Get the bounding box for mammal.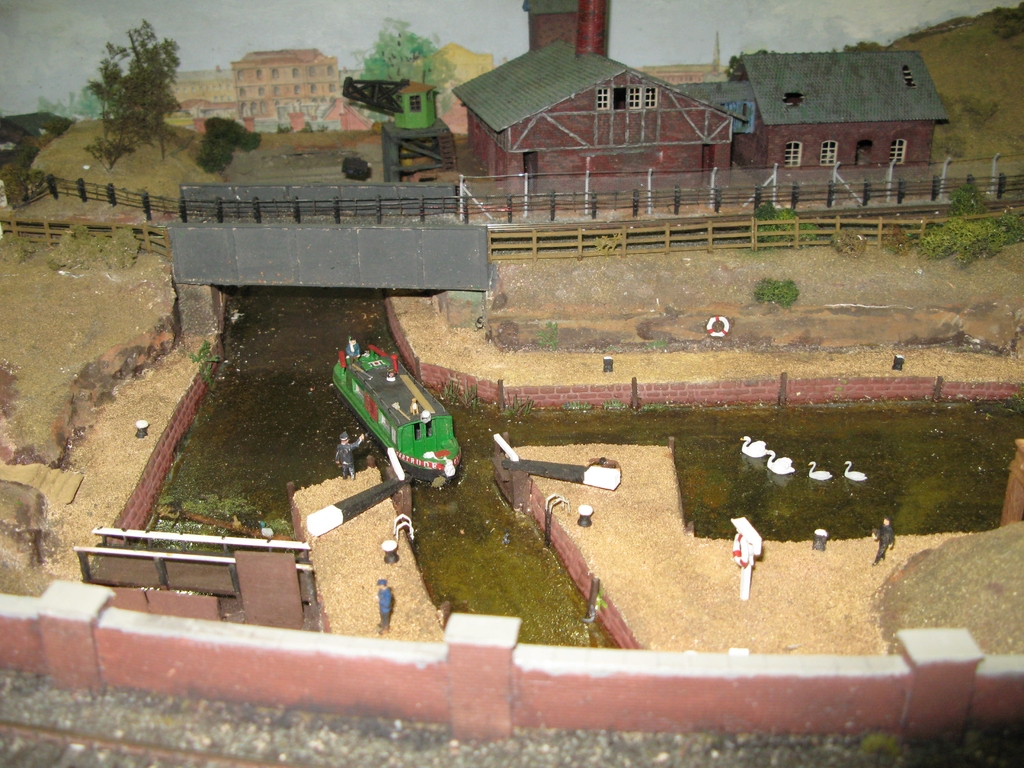
[left=868, top=518, right=895, bottom=565].
